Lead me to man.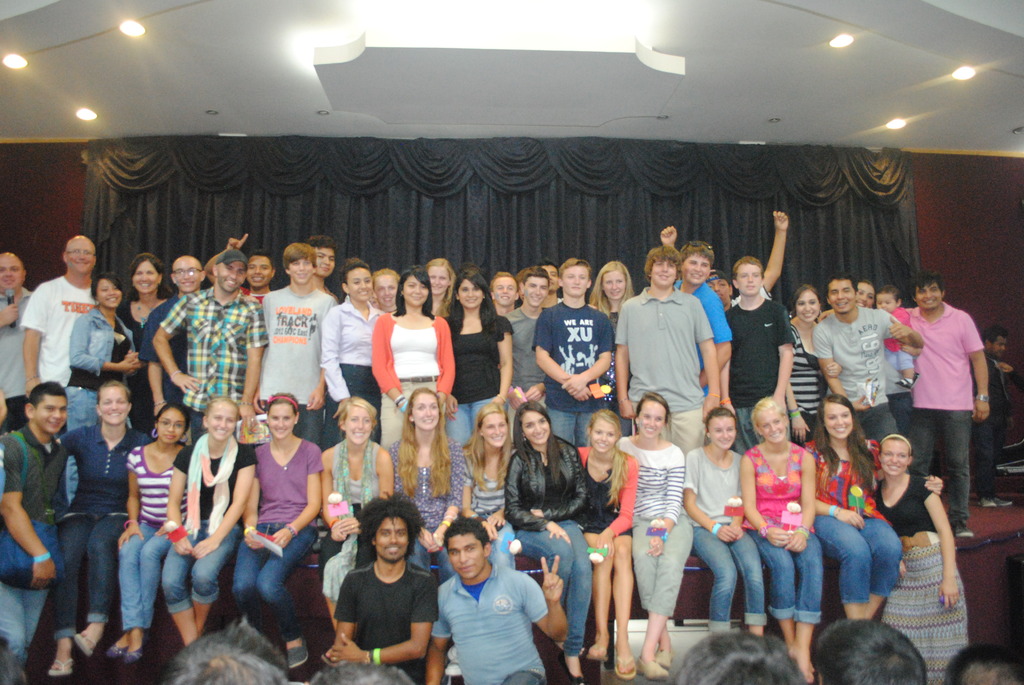
Lead to (x1=1, y1=382, x2=68, y2=667).
